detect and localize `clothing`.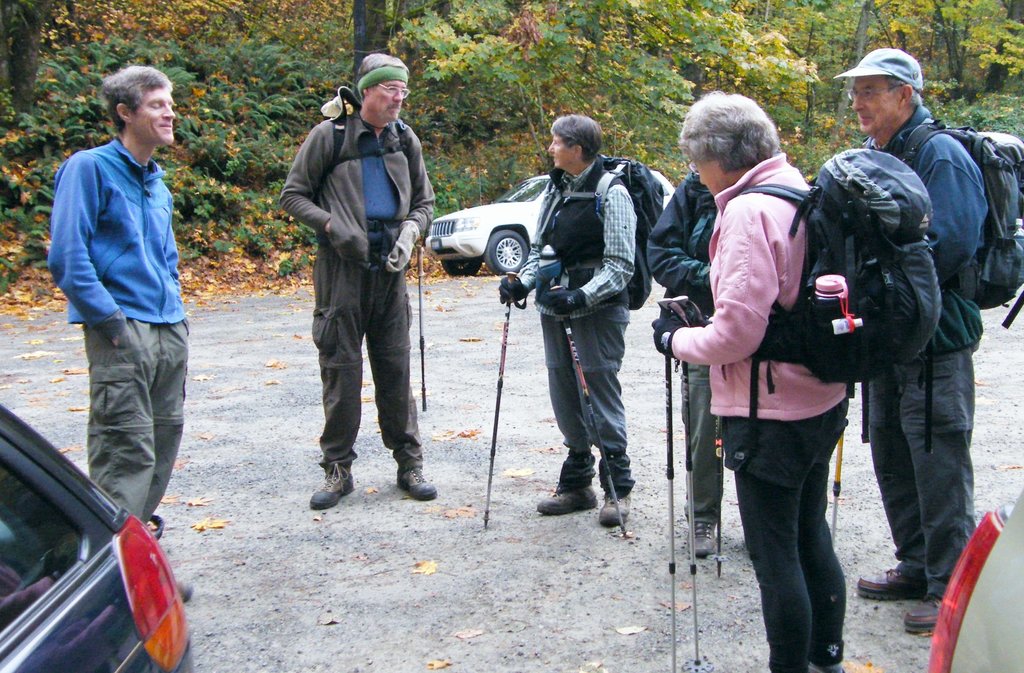
Localized at [42, 63, 202, 533].
